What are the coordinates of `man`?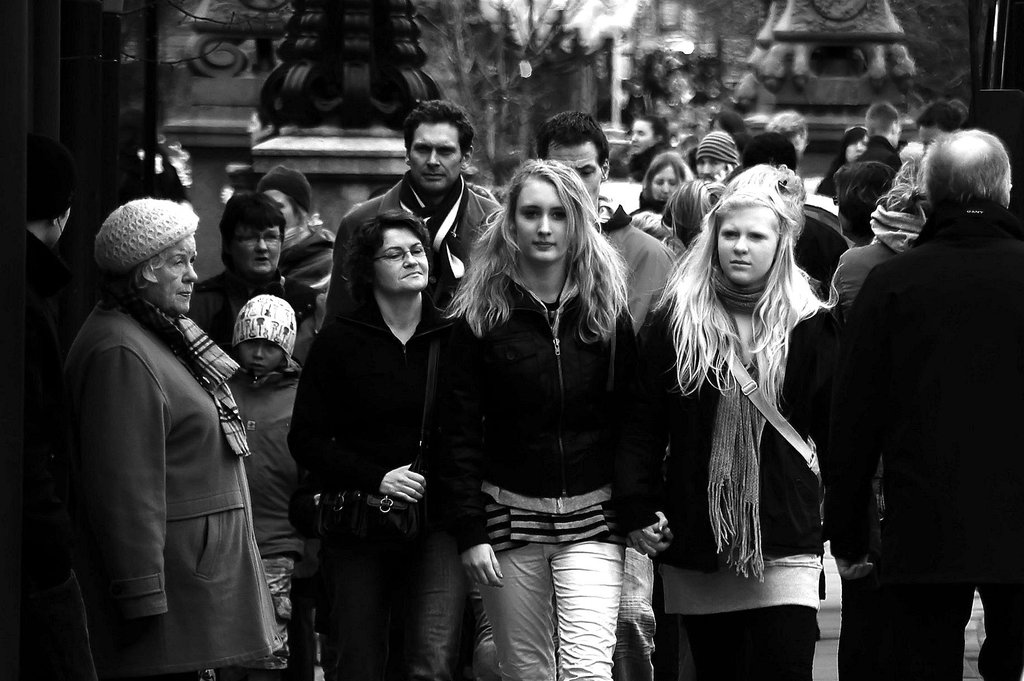
Rect(836, 126, 1023, 680).
